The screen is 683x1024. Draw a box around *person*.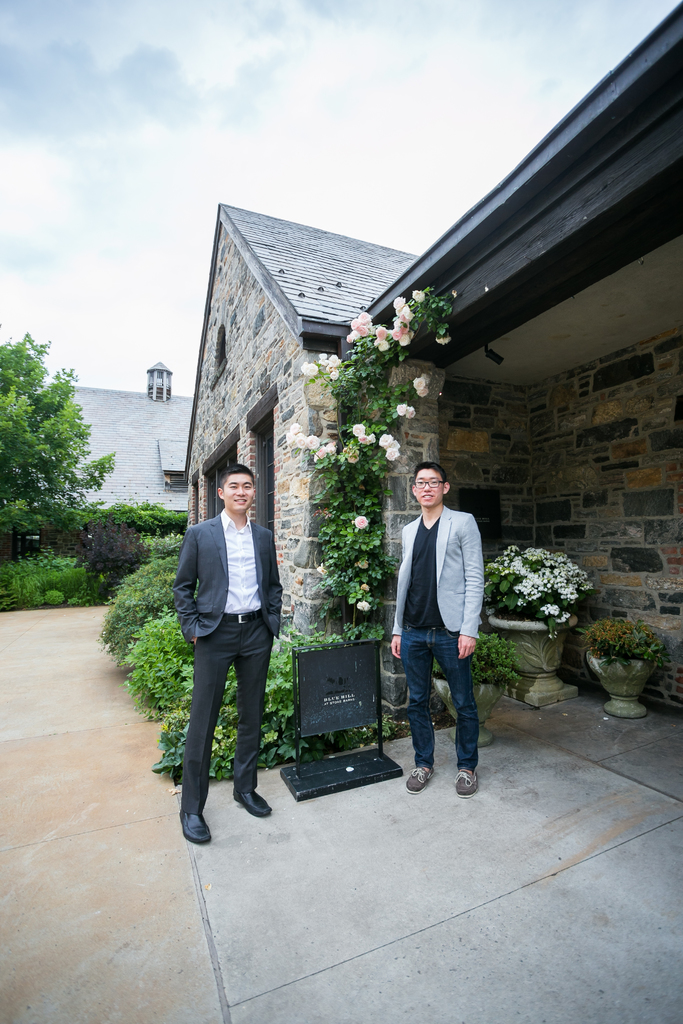
(x1=383, y1=462, x2=491, y2=793).
